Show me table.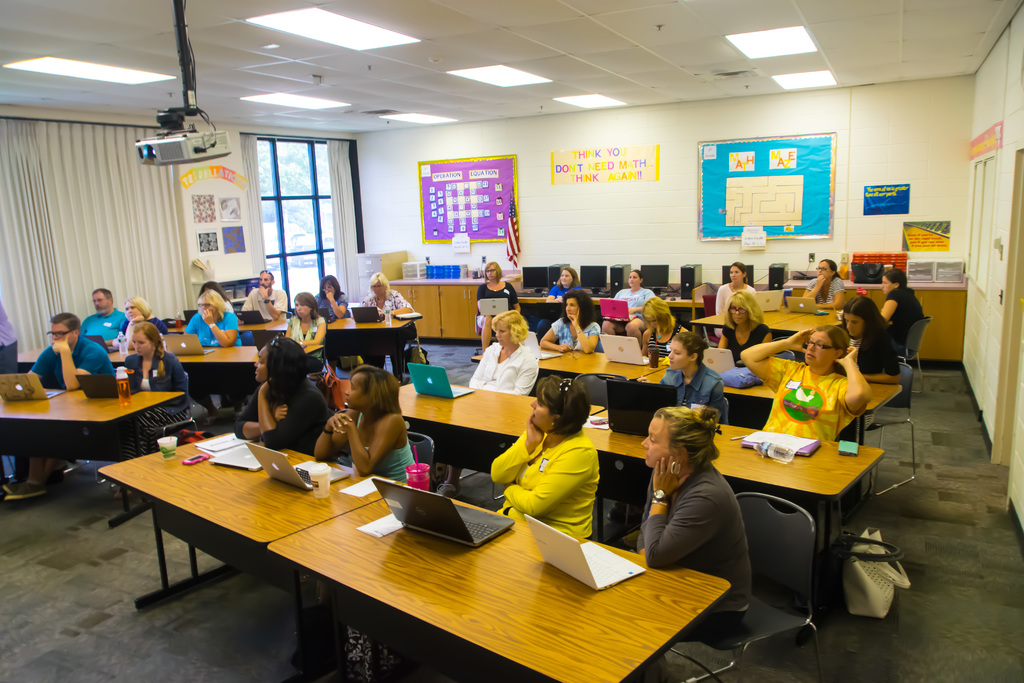
table is here: 98:431:735:682.
